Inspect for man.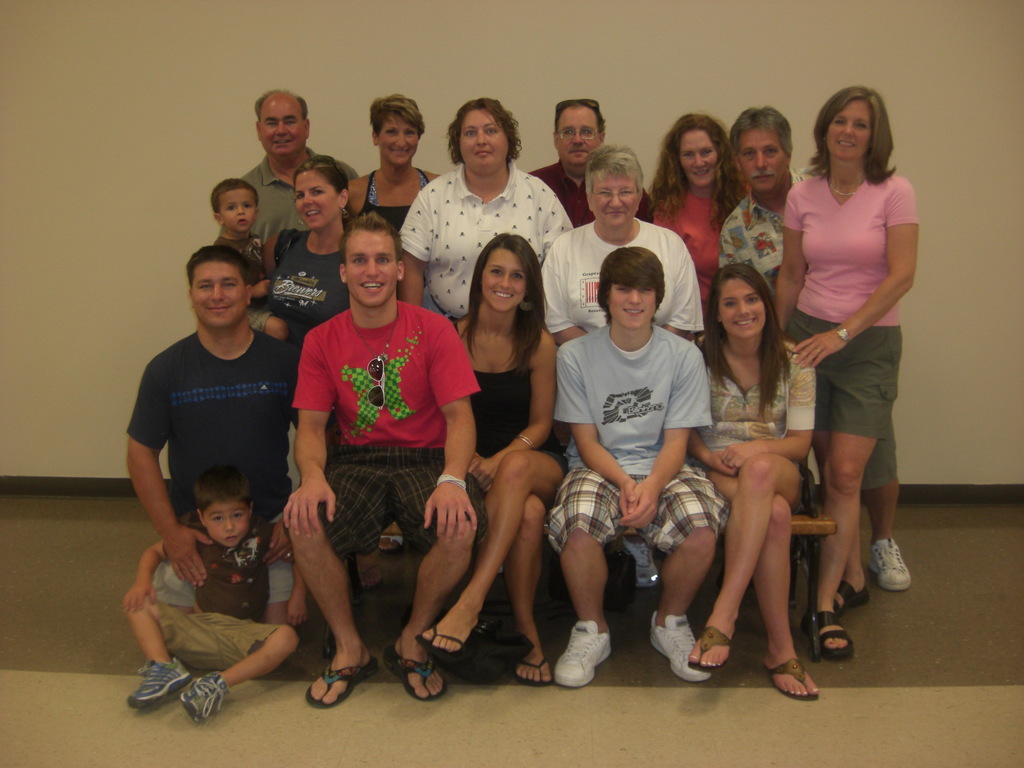
Inspection: region(525, 97, 654, 230).
